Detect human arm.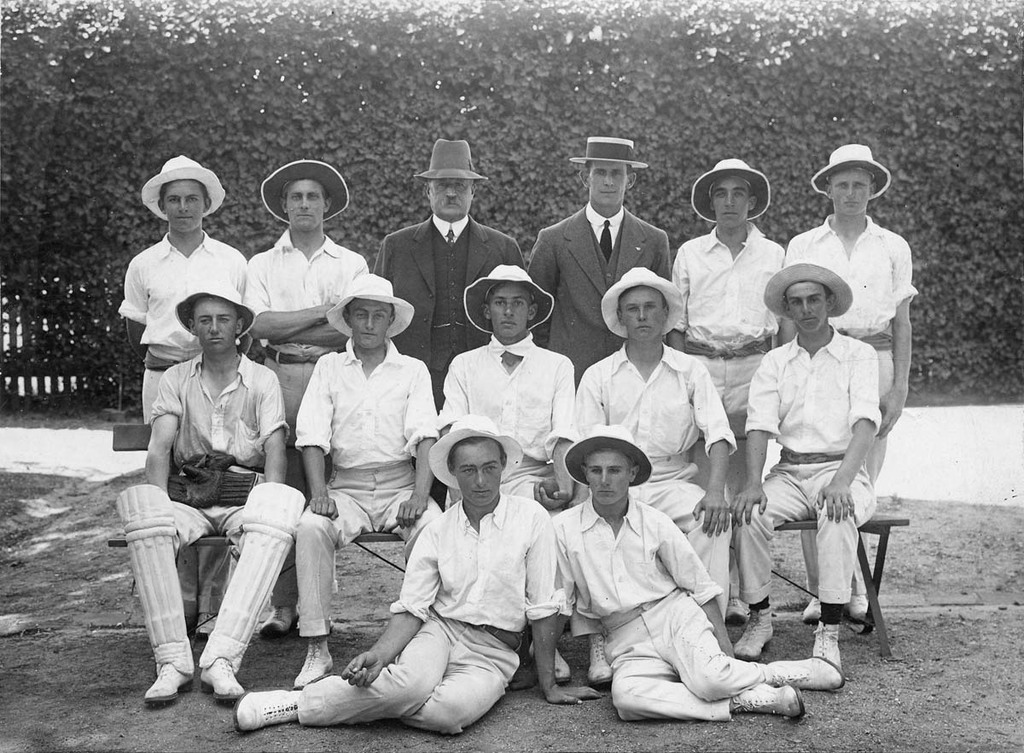
Detected at (249,256,329,344).
